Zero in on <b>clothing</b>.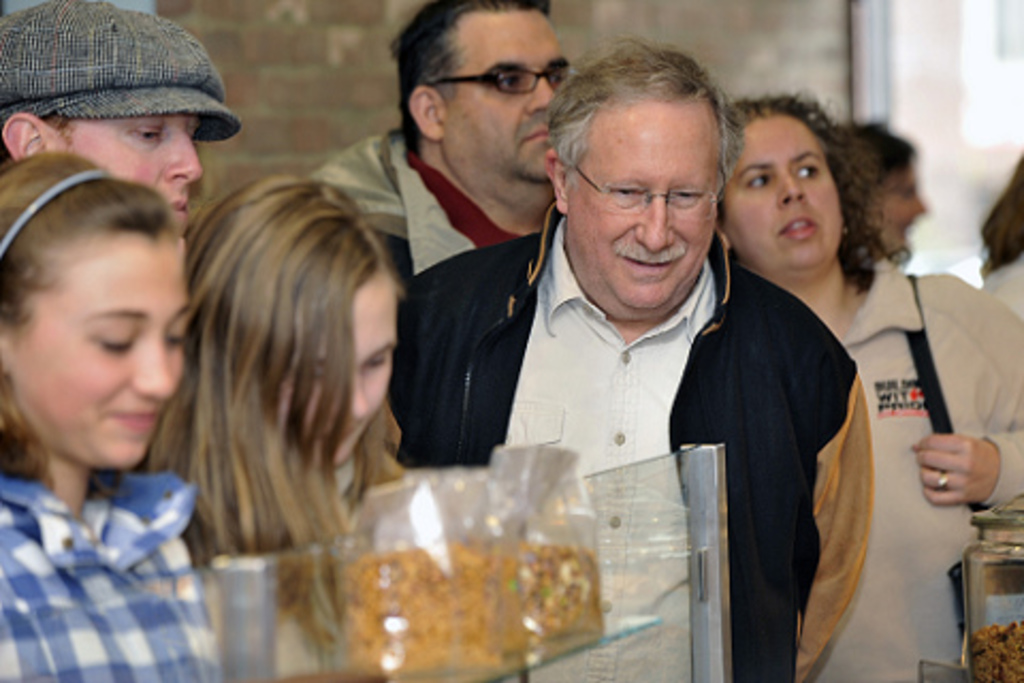
Zeroed in: pyautogui.locateOnScreen(0, 463, 222, 681).
